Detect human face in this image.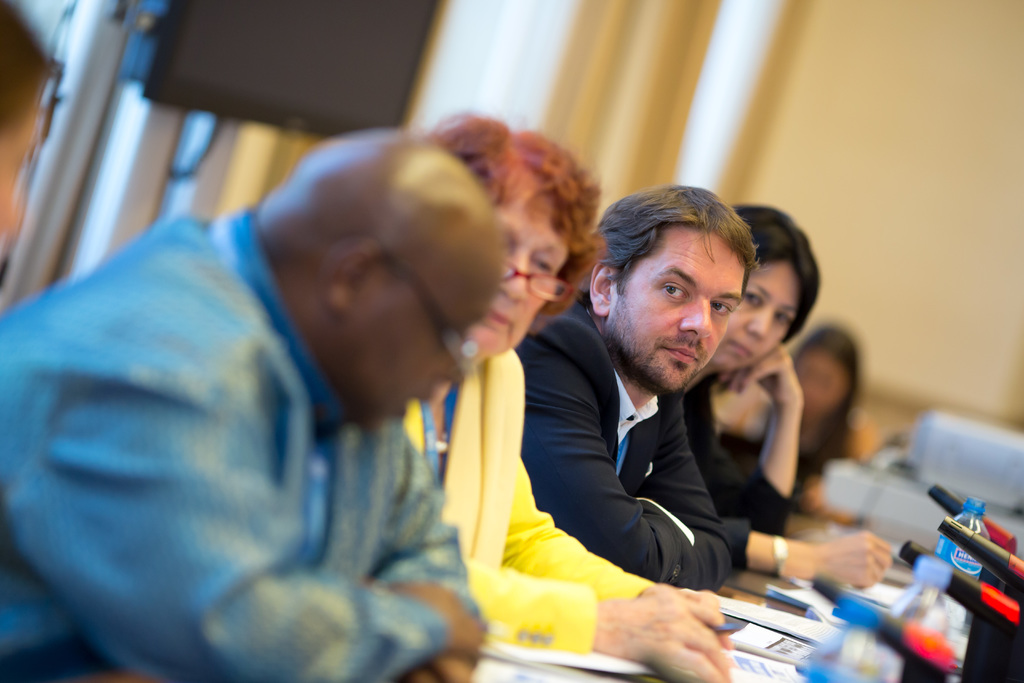
Detection: 461:188:569:356.
